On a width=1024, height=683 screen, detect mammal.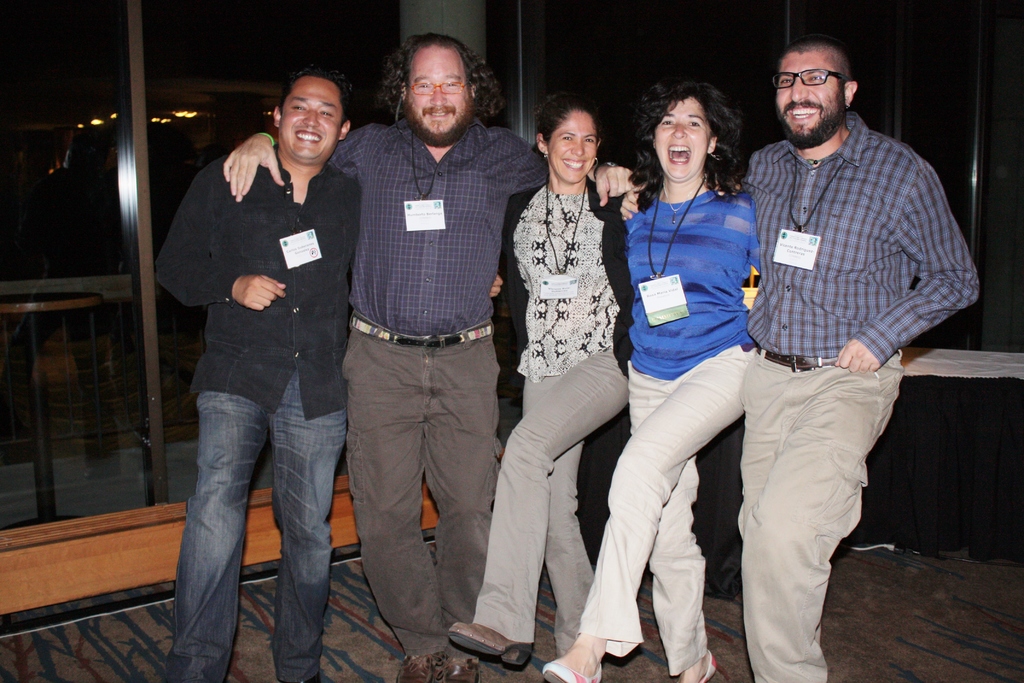
<region>223, 37, 636, 682</region>.
